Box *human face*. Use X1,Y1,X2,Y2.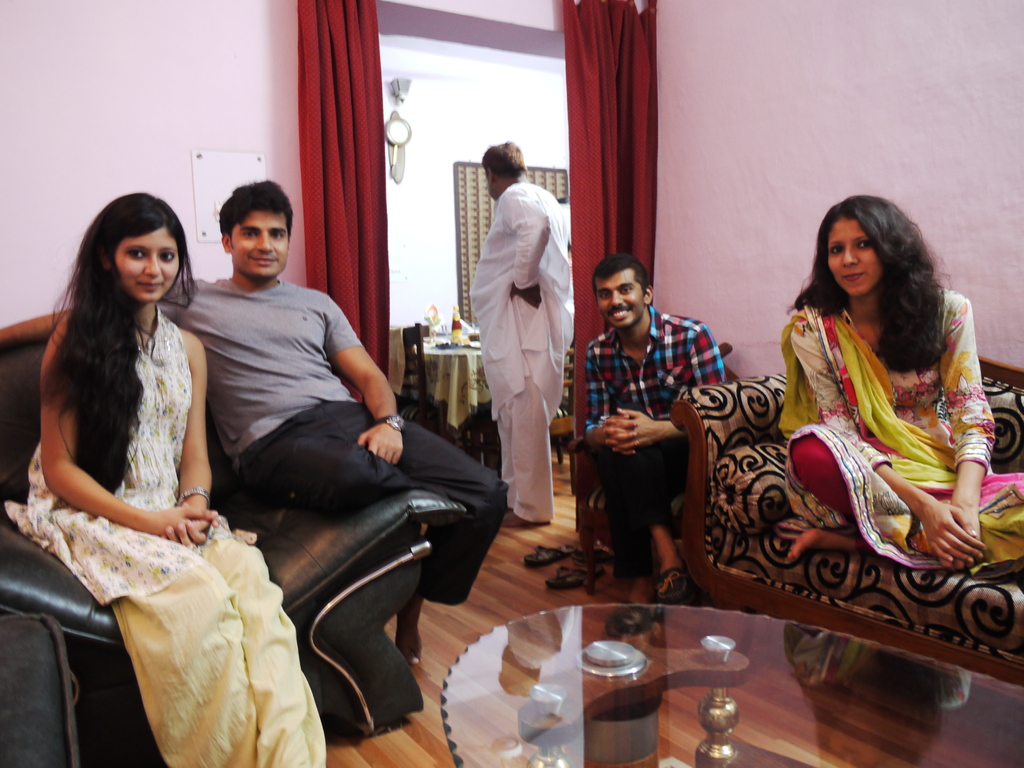
109,225,184,299.
